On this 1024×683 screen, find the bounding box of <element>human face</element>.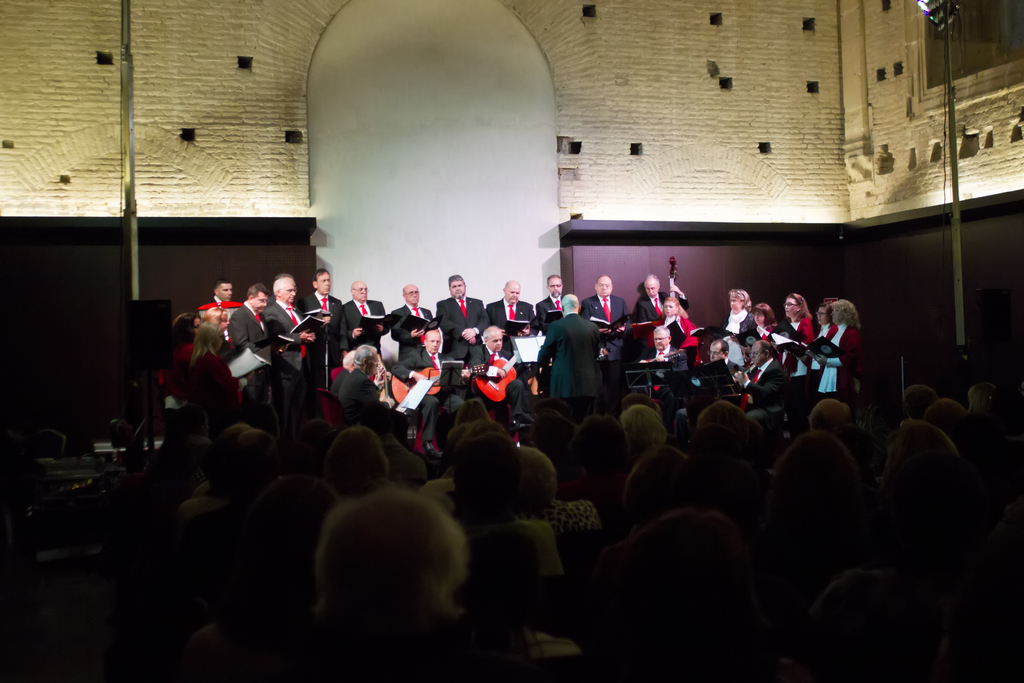
Bounding box: bbox=(429, 333, 447, 350).
